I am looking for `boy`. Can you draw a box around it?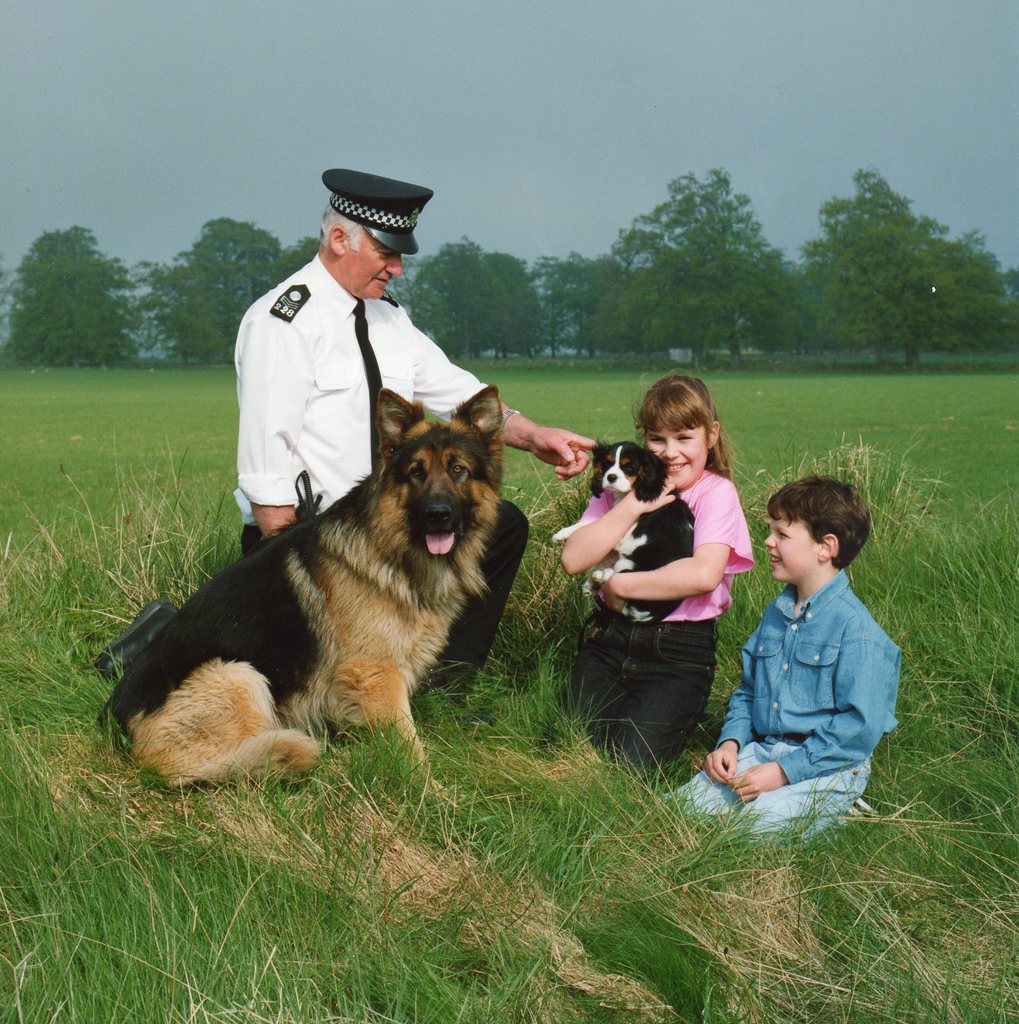
Sure, the bounding box is [left=695, top=467, right=917, bottom=819].
